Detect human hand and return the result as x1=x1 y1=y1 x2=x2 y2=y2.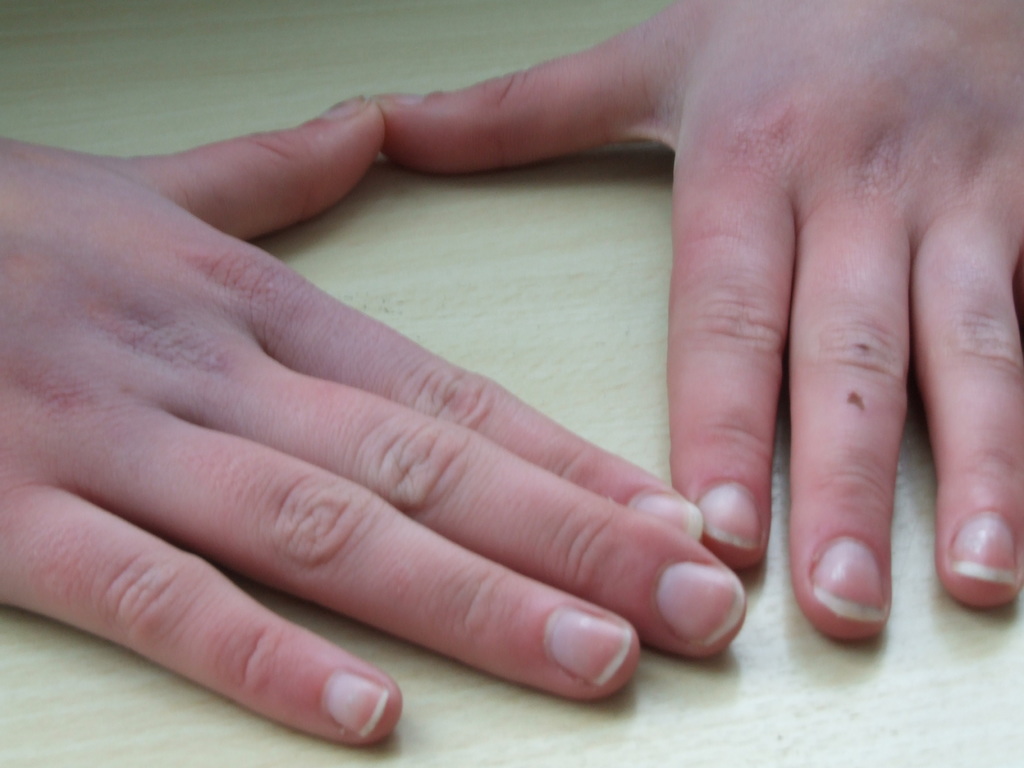
x1=372 y1=0 x2=1023 y2=646.
